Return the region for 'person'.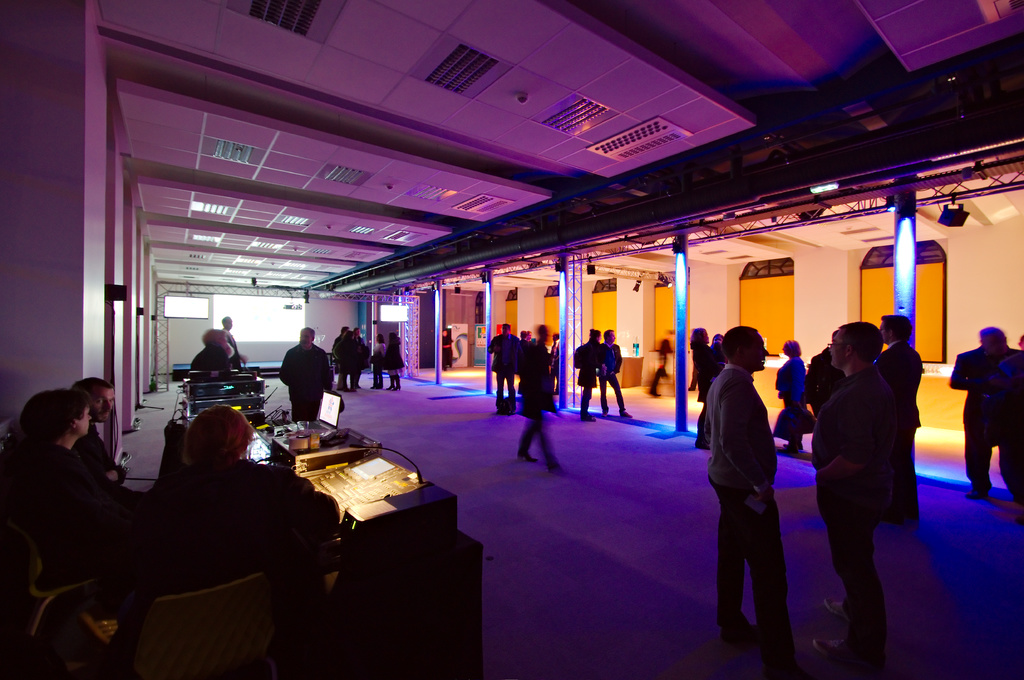
bbox=[485, 323, 518, 408].
